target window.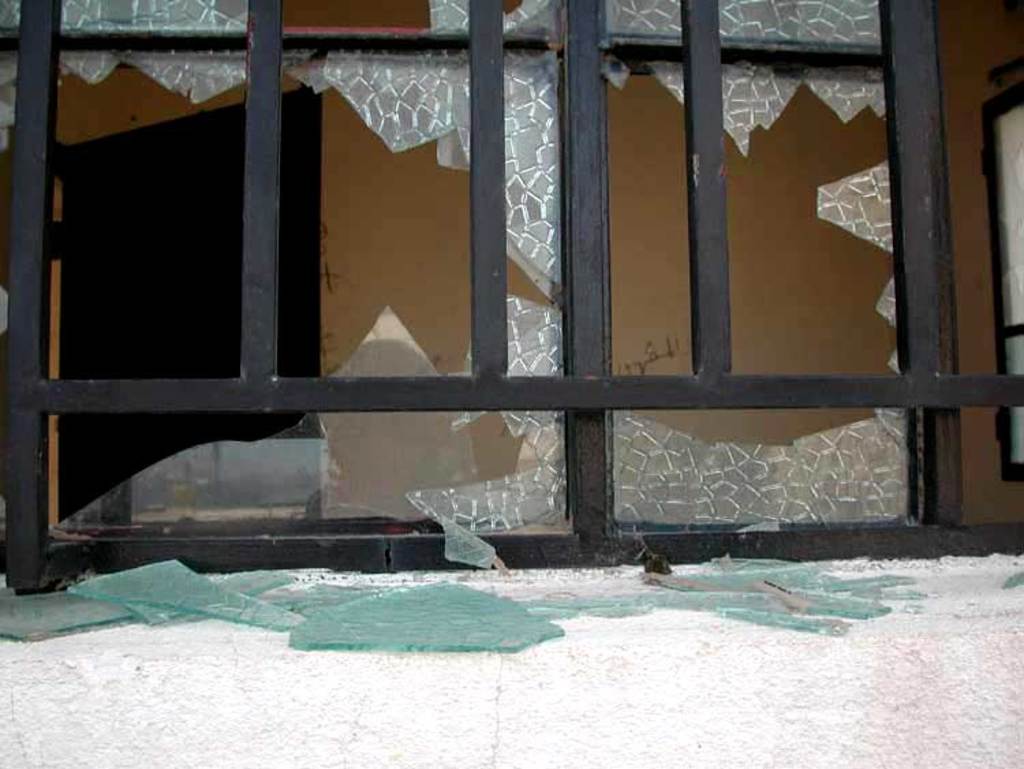
Target region: 49 7 1023 589.
